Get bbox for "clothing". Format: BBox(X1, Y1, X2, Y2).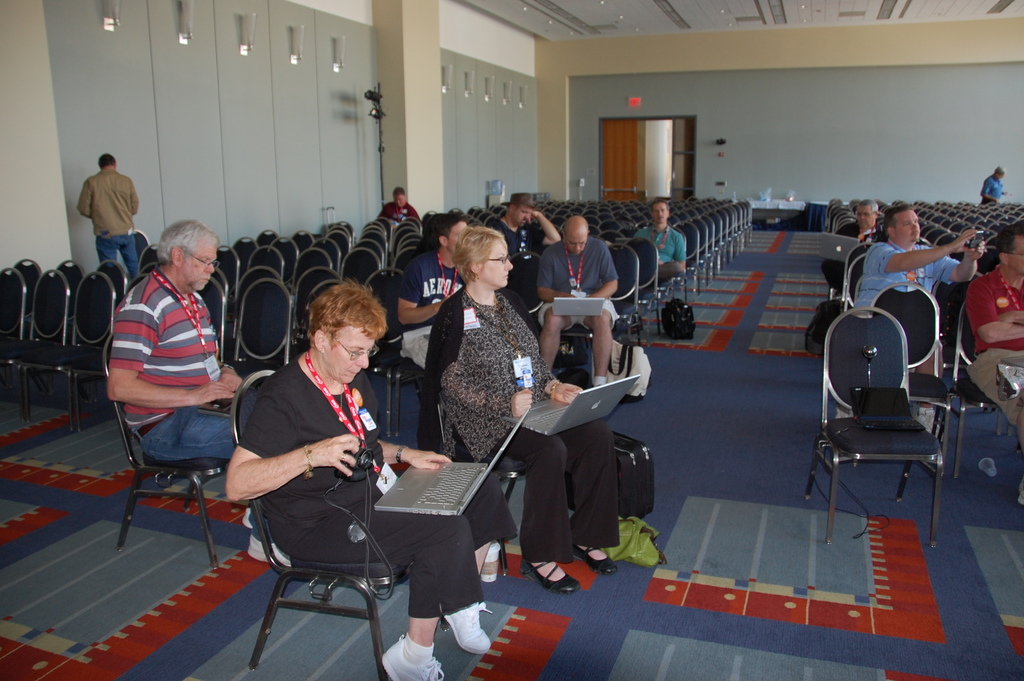
BBox(964, 265, 1023, 502).
